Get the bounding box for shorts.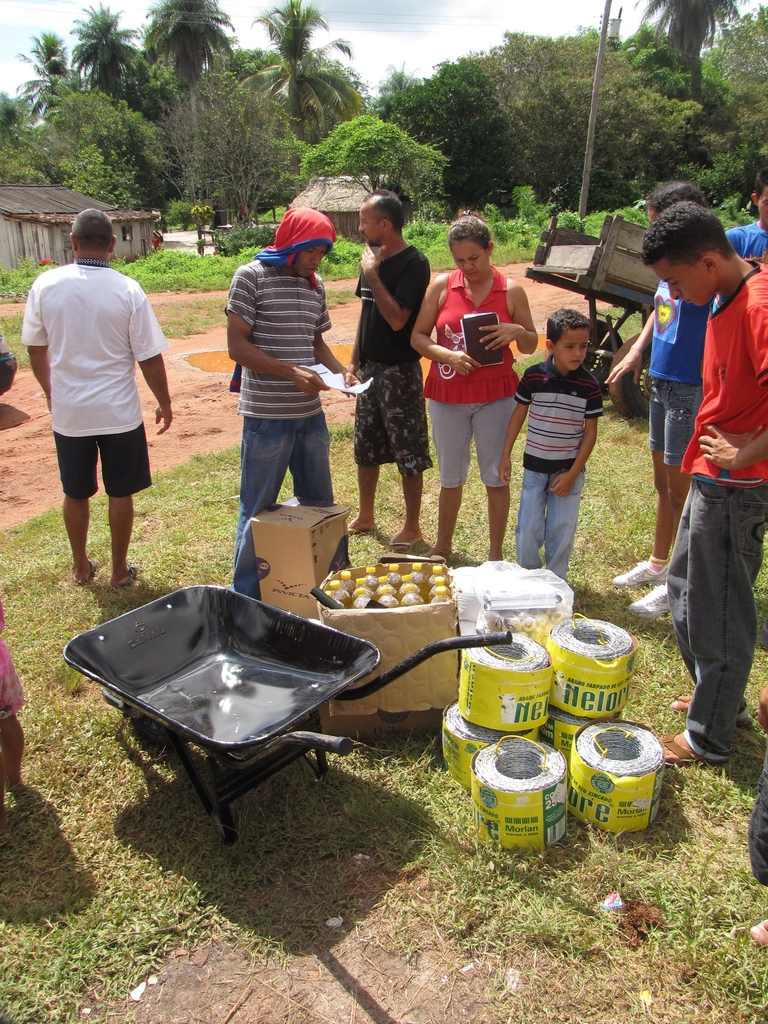
[left=51, top=433, right=156, bottom=499].
